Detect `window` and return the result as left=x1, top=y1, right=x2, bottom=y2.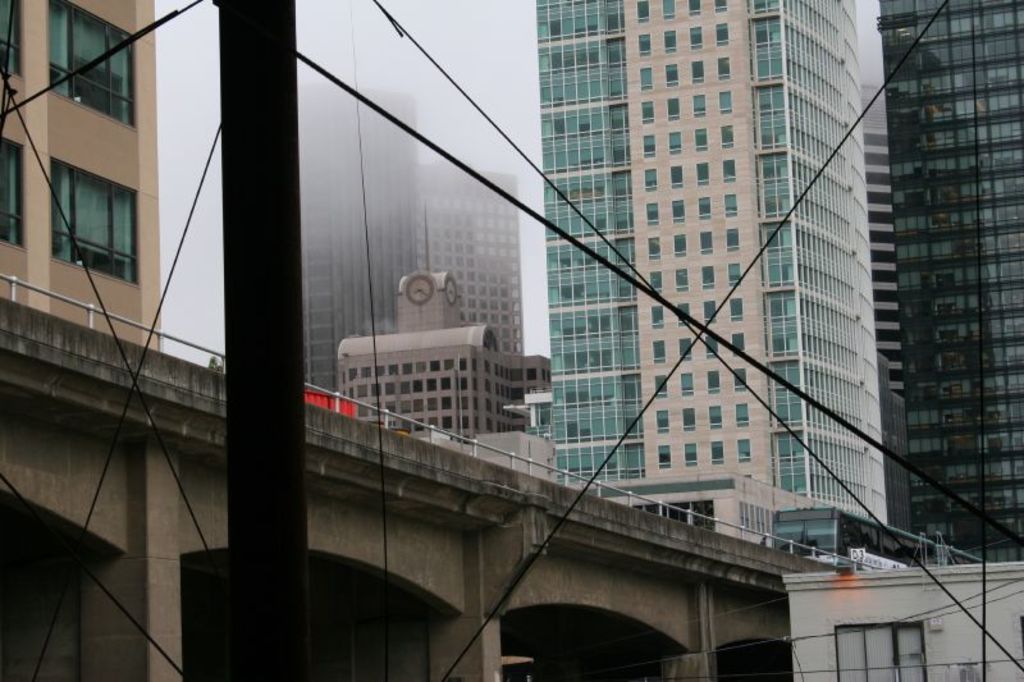
left=640, top=32, right=652, bottom=55.
